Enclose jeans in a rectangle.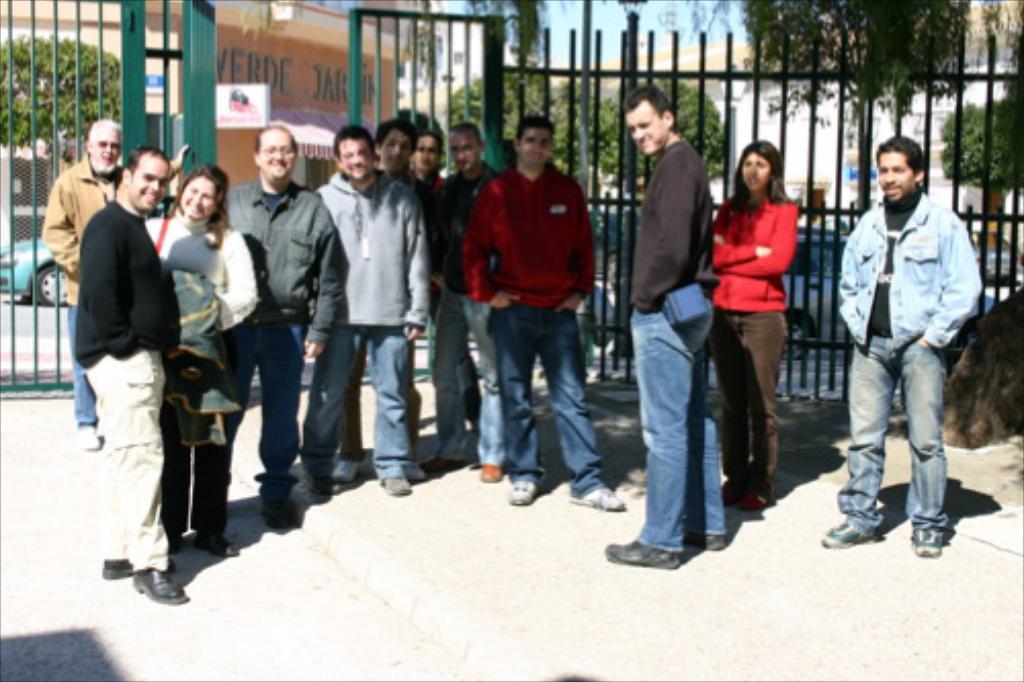
select_region(66, 307, 96, 418).
